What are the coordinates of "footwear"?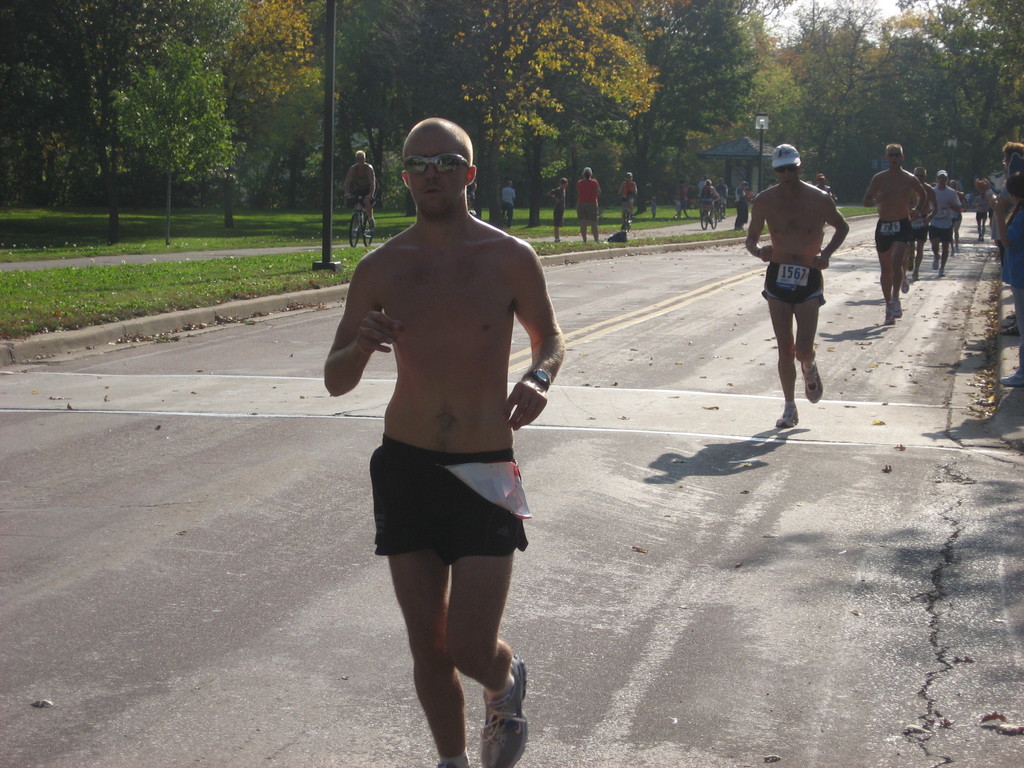
locate(799, 358, 828, 404).
